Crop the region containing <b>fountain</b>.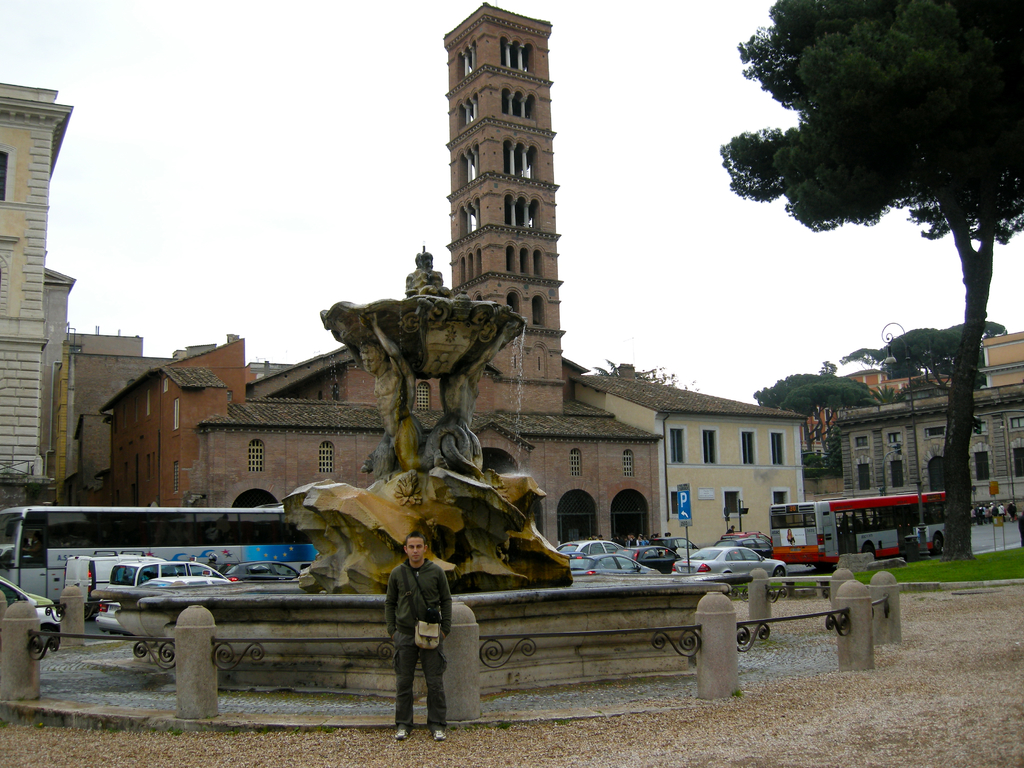
Crop region: left=89, top=236, right=770, bottom=687.
